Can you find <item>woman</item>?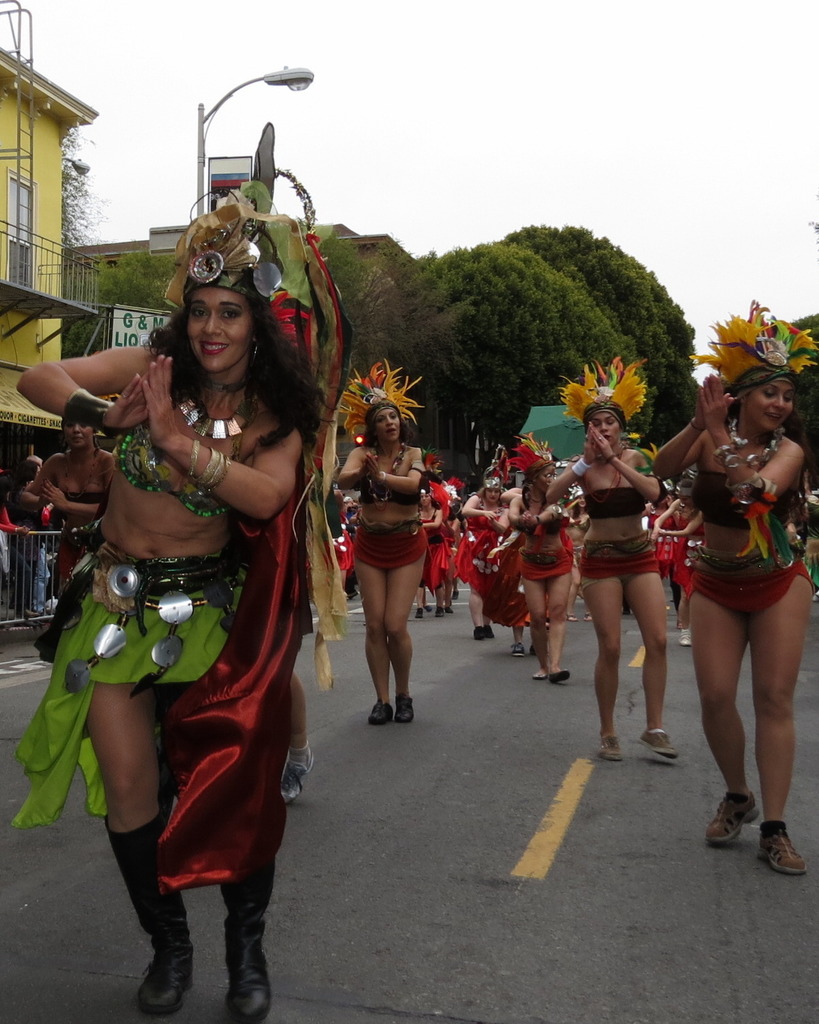
Yes, bounding box: box(10, 273, 331, 1023).
